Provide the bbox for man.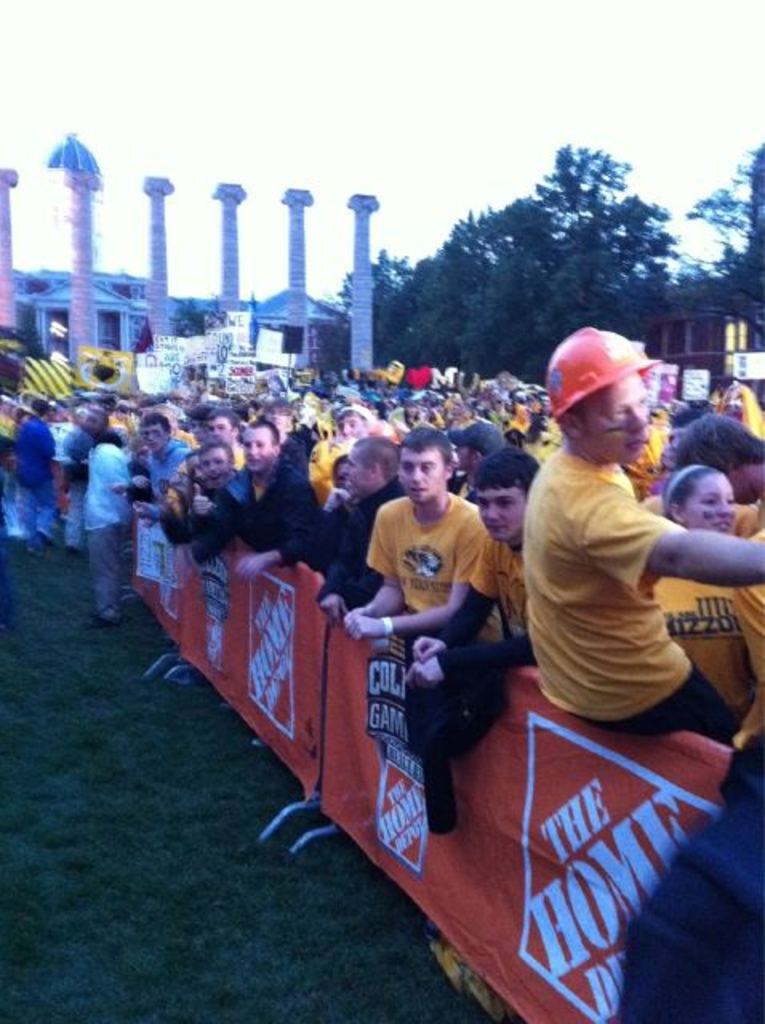
339/427/485/637.
